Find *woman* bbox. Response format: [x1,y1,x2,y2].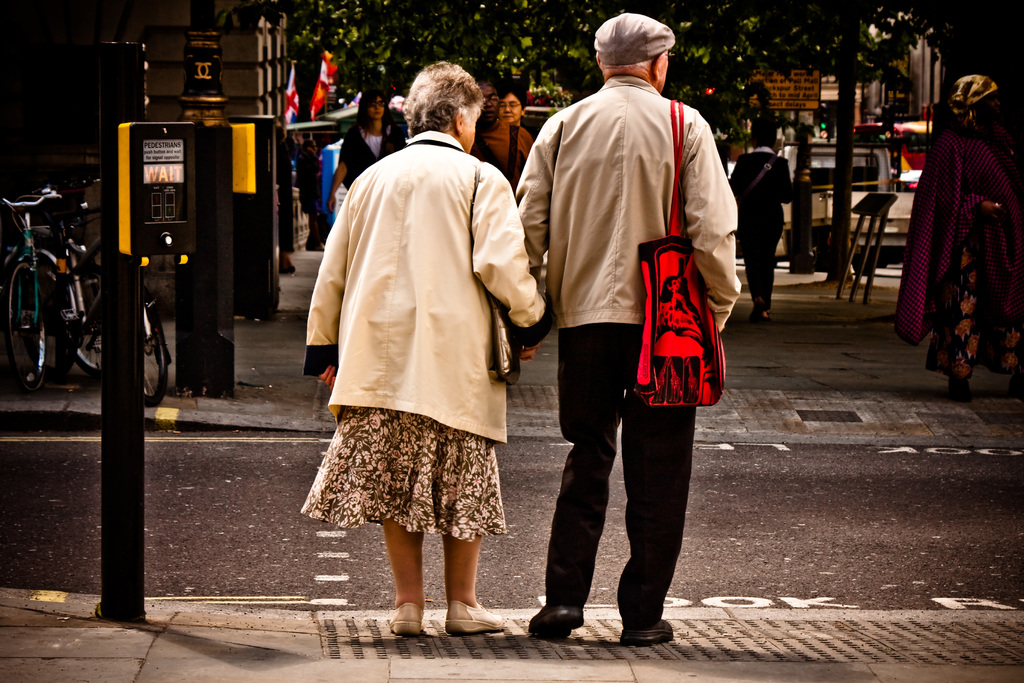
[298,54,558,641].
